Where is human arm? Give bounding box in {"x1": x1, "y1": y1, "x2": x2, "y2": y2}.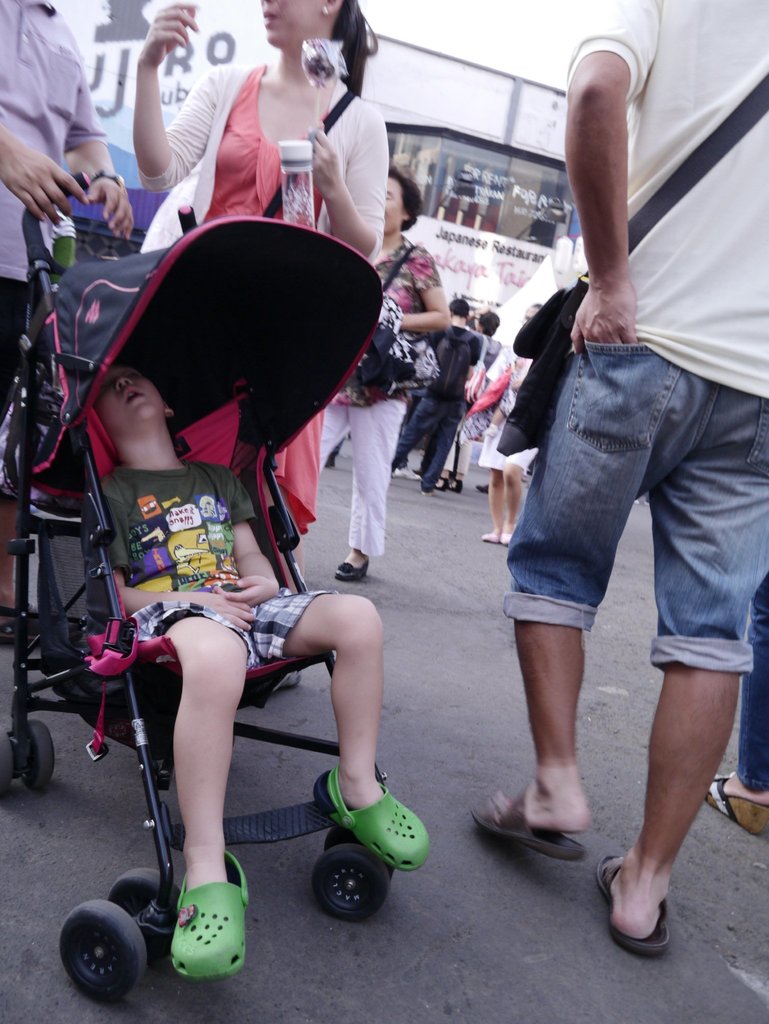
{"x1": 0, "y1": 127, "x2": 93, "y2": 225}.
